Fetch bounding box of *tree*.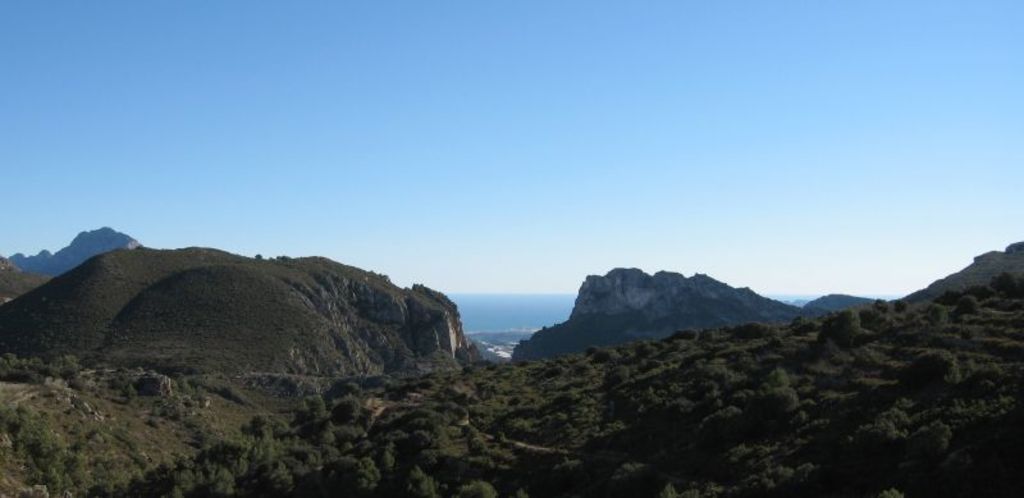
Bbox: BBox(699, 323, 714, 338).
